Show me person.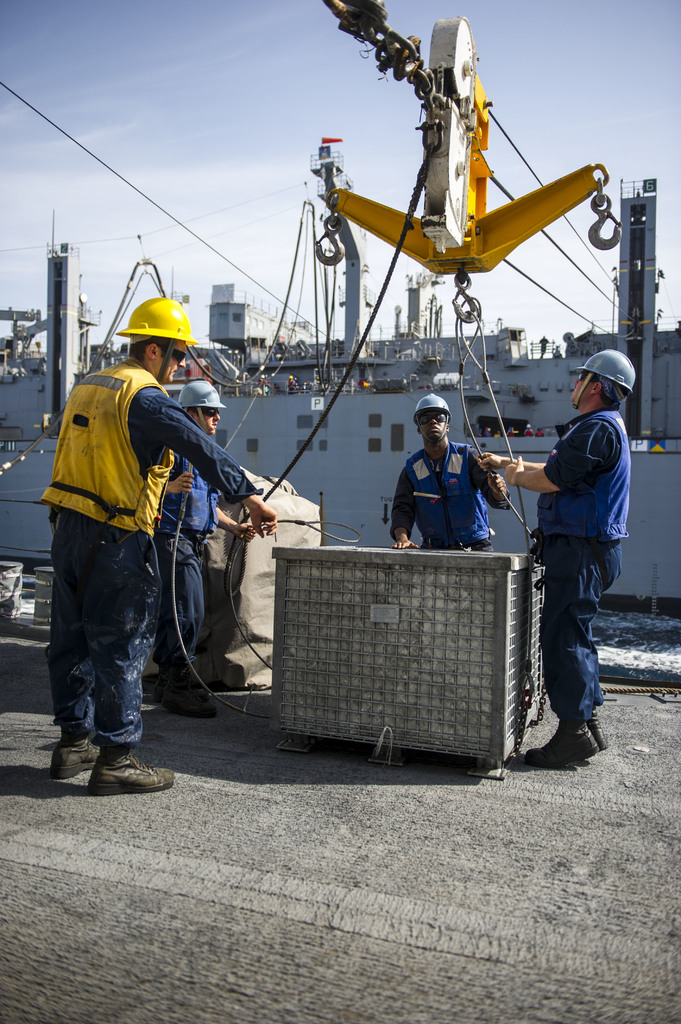
person is here: {"left": 523, "top": 321, "right": 641, "bottom": 762}.
